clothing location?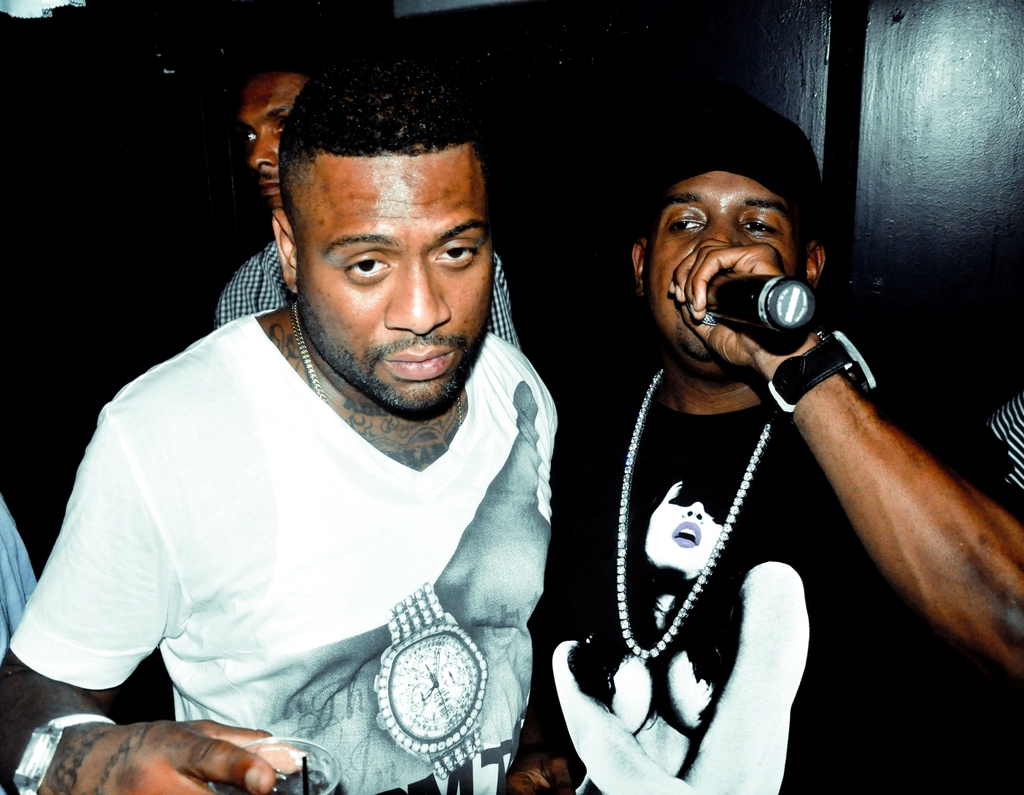
box=[0, 498, 33, 665]
